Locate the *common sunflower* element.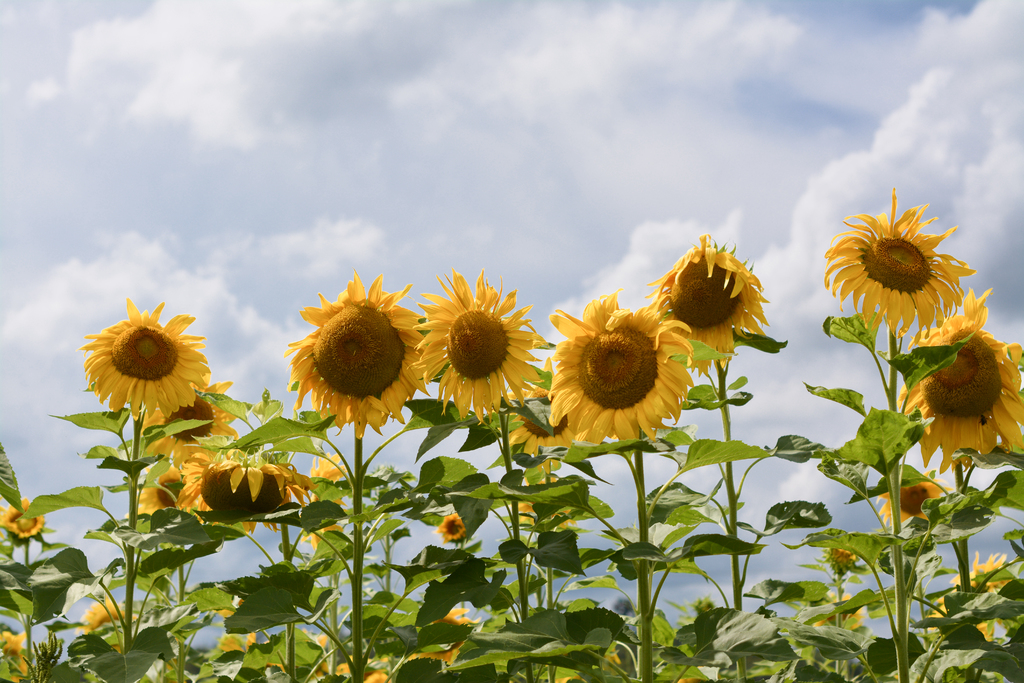
Element bbox: select_region(653, 234, 769, 375).
